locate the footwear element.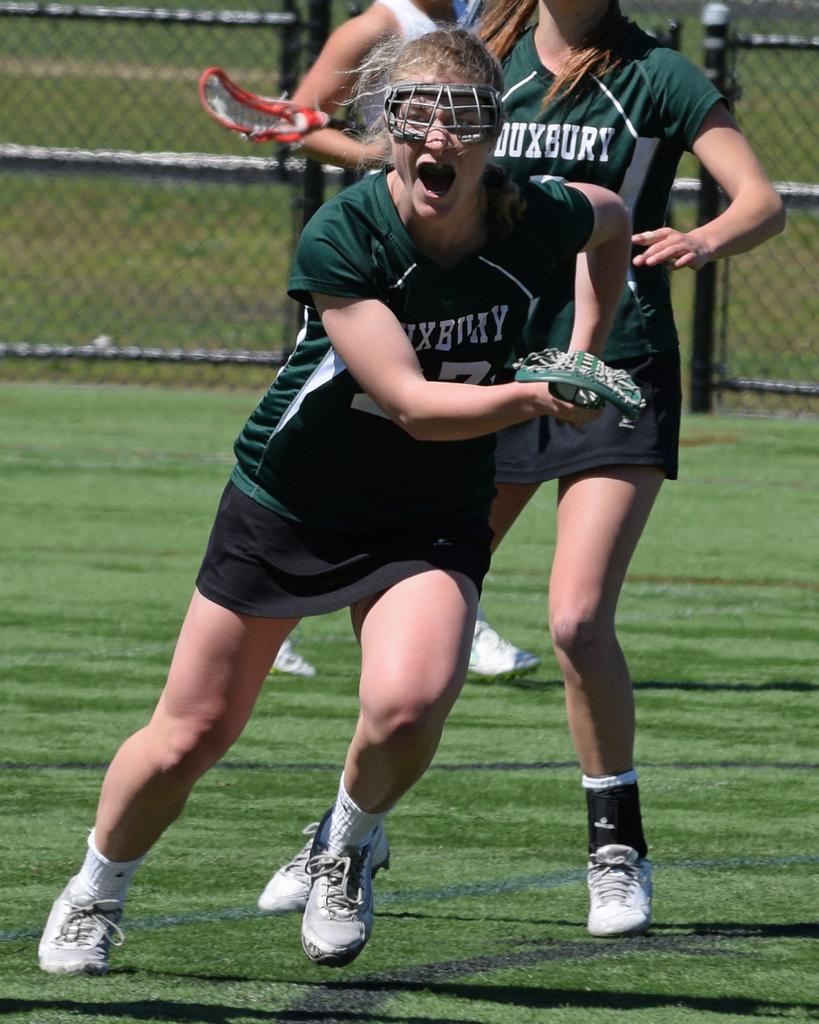
Element bbox: bbox=(273, 643, 317, 680).
